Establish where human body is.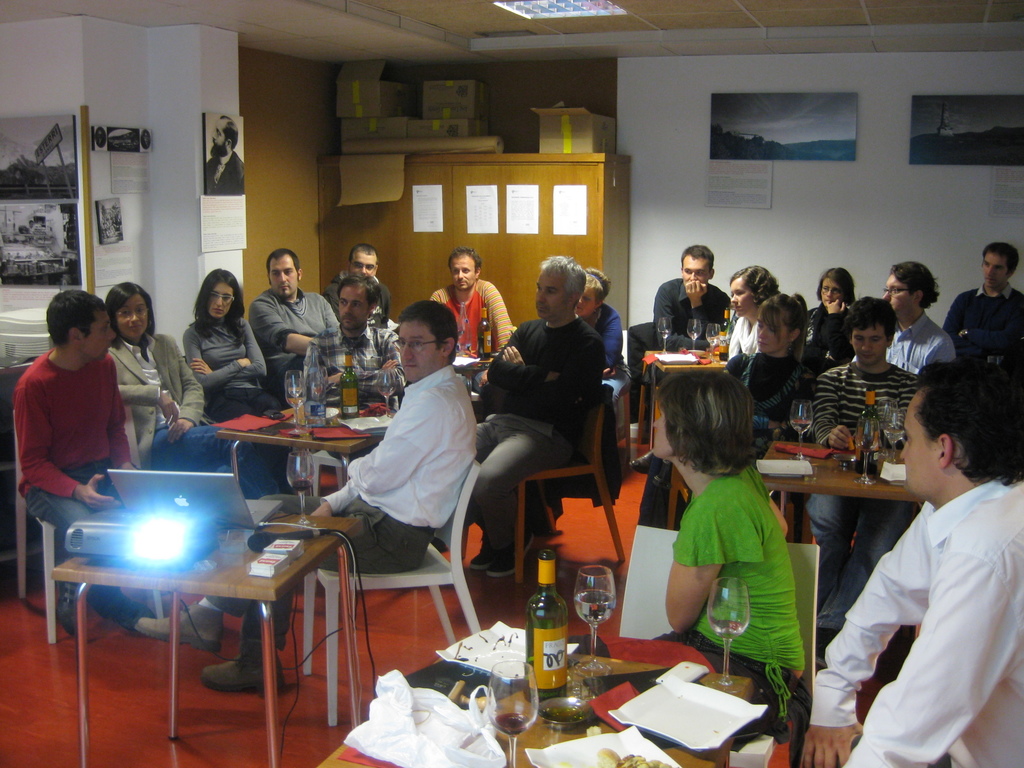
Established at [x1=136, y1=362, x2=474, y2=697].
